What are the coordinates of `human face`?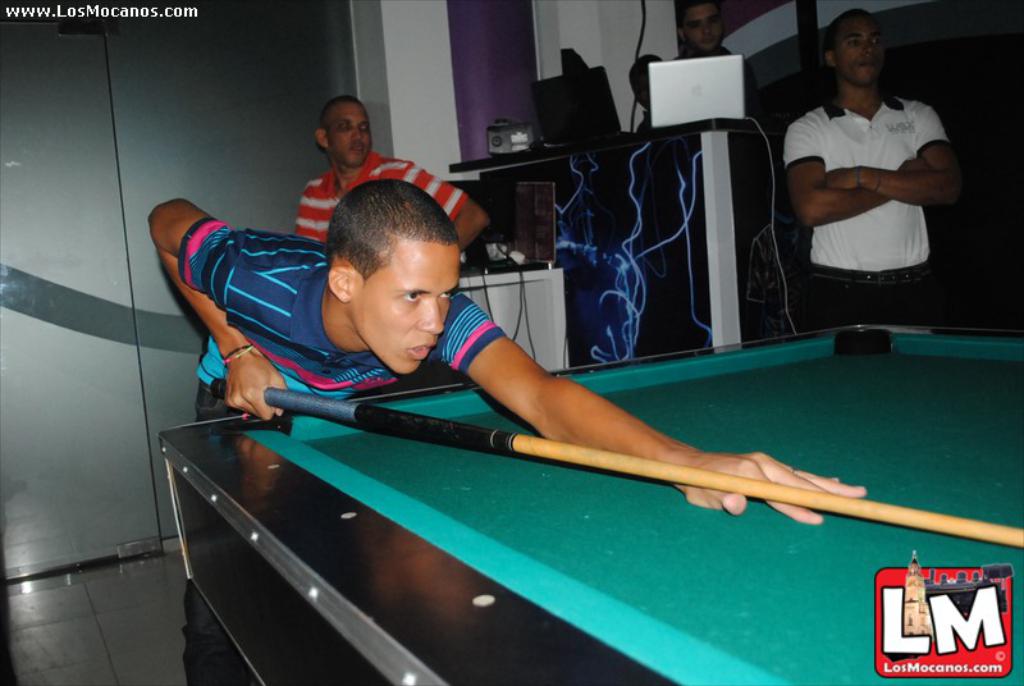
[x1=682, y1=6, x2=722, y2=51].
